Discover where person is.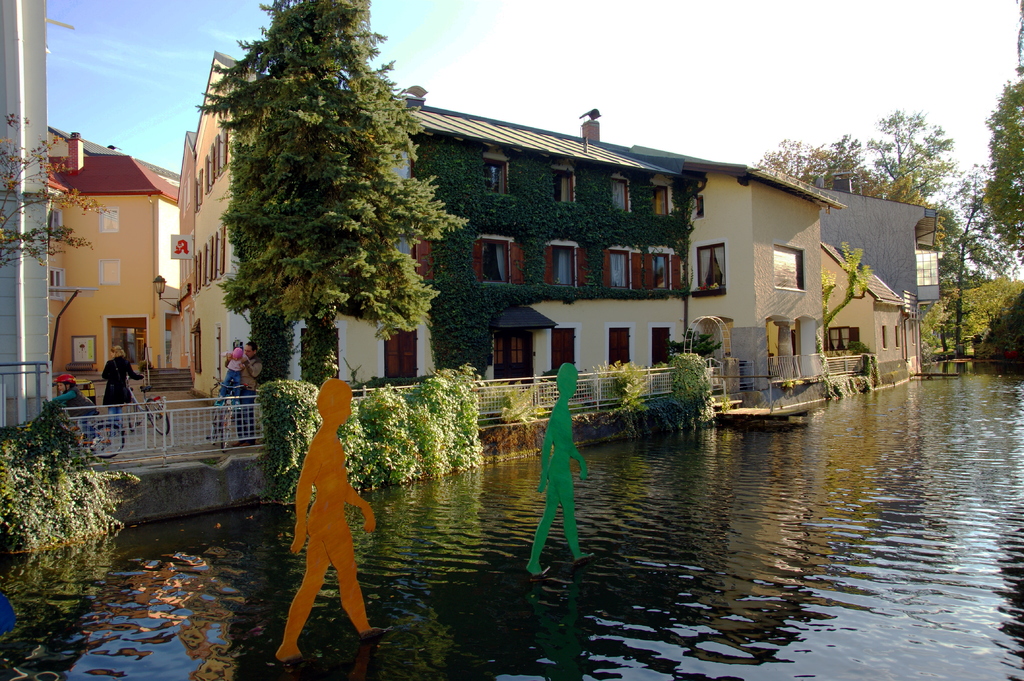
Discovered at crop(527, 367, 593, 570).
